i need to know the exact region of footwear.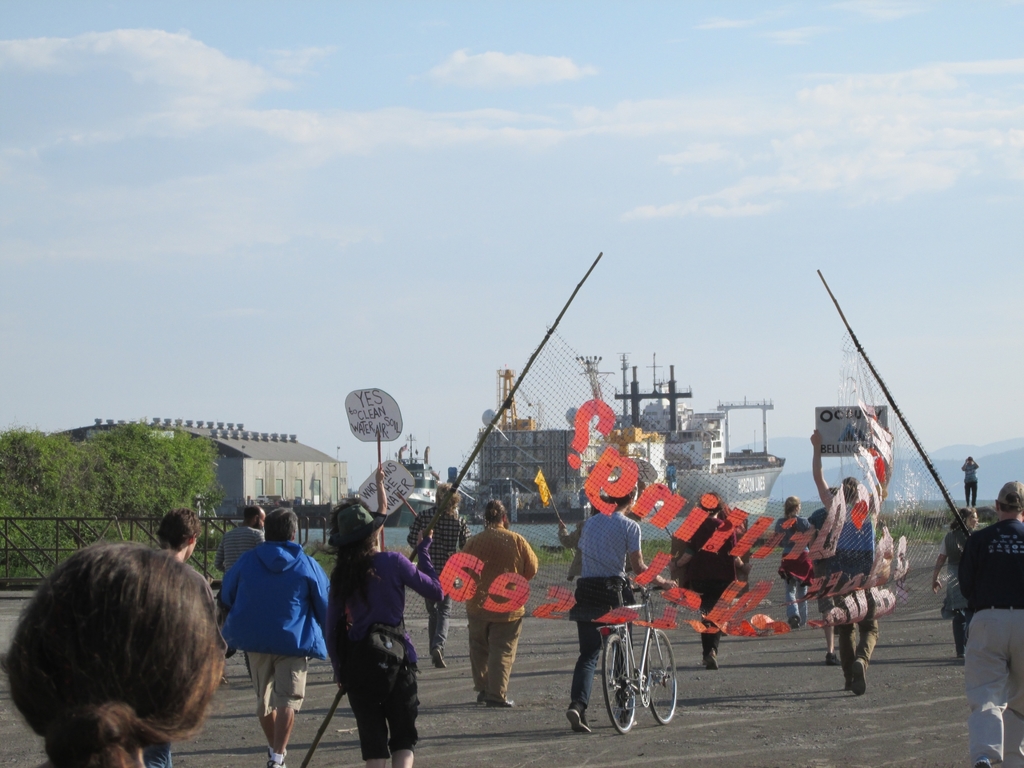
Region: (828, 651, 840, 664).
